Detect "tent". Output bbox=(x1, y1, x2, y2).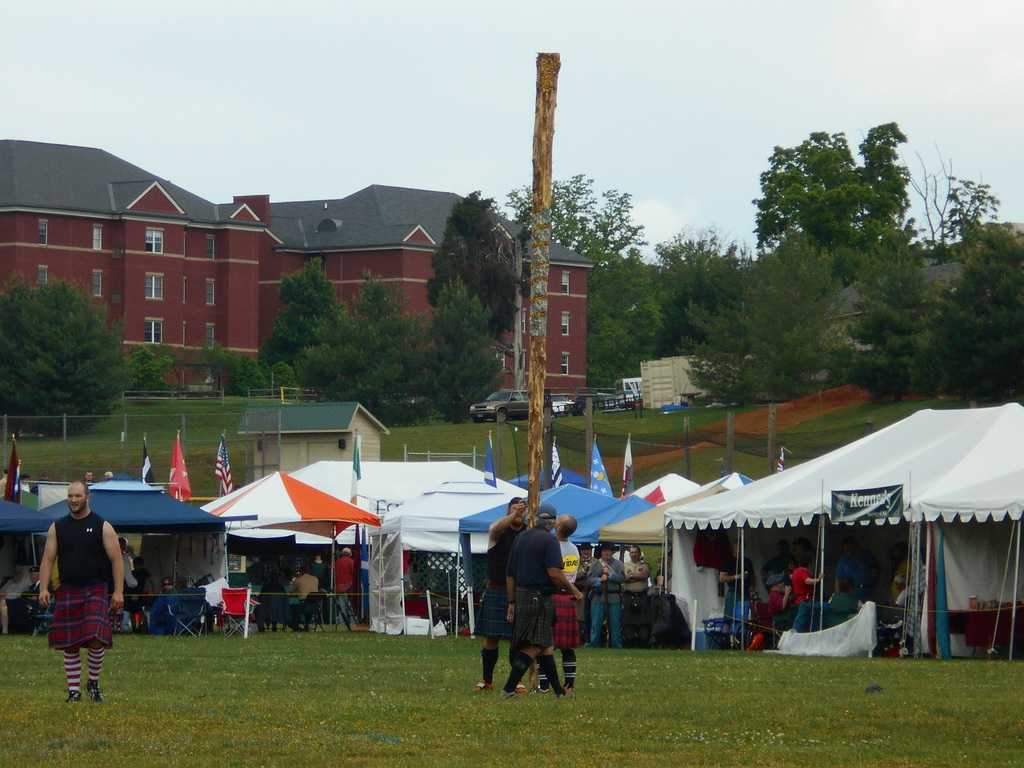
bbox=(0, 487, 52, 622).
